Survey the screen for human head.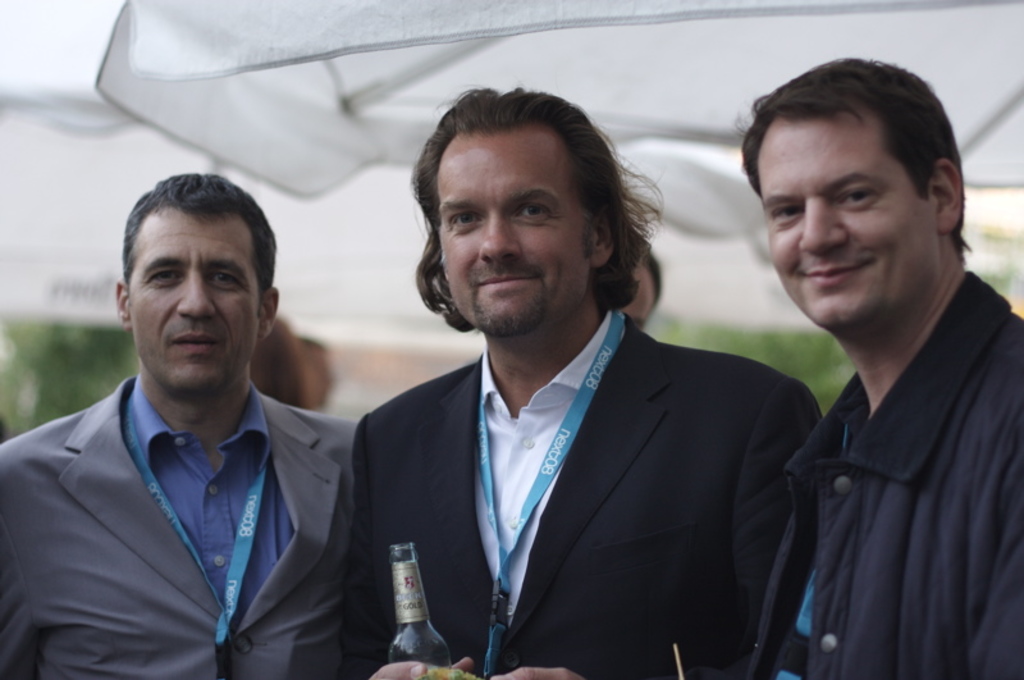
Survey found: 744 54 963 334.
